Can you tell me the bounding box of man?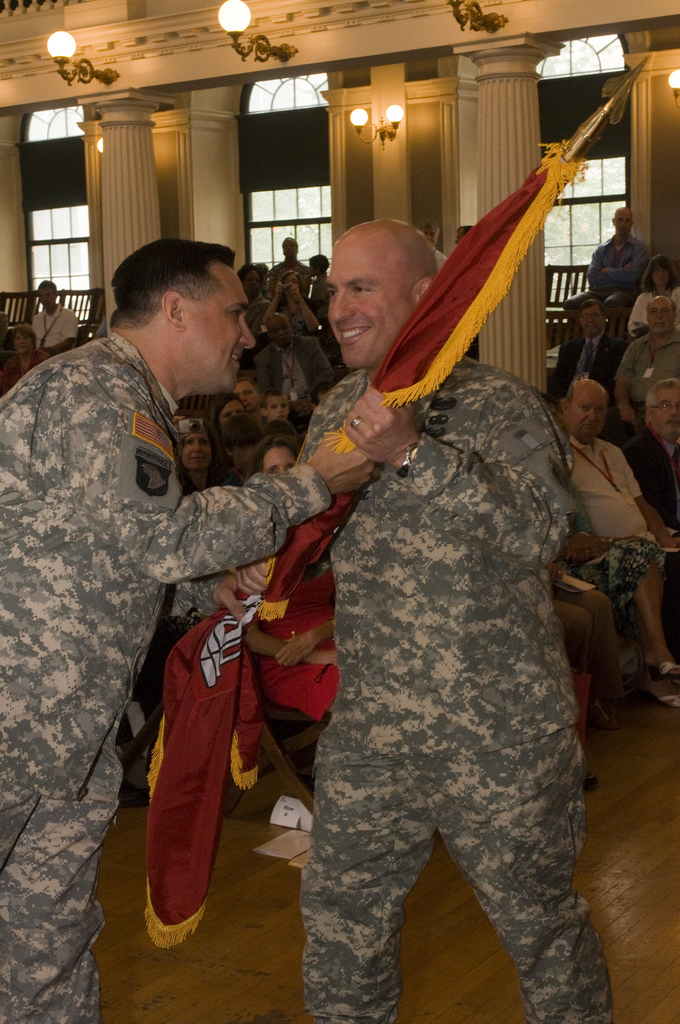
pyautogui.locateOnScreen(0, 235, 377, 1023).
